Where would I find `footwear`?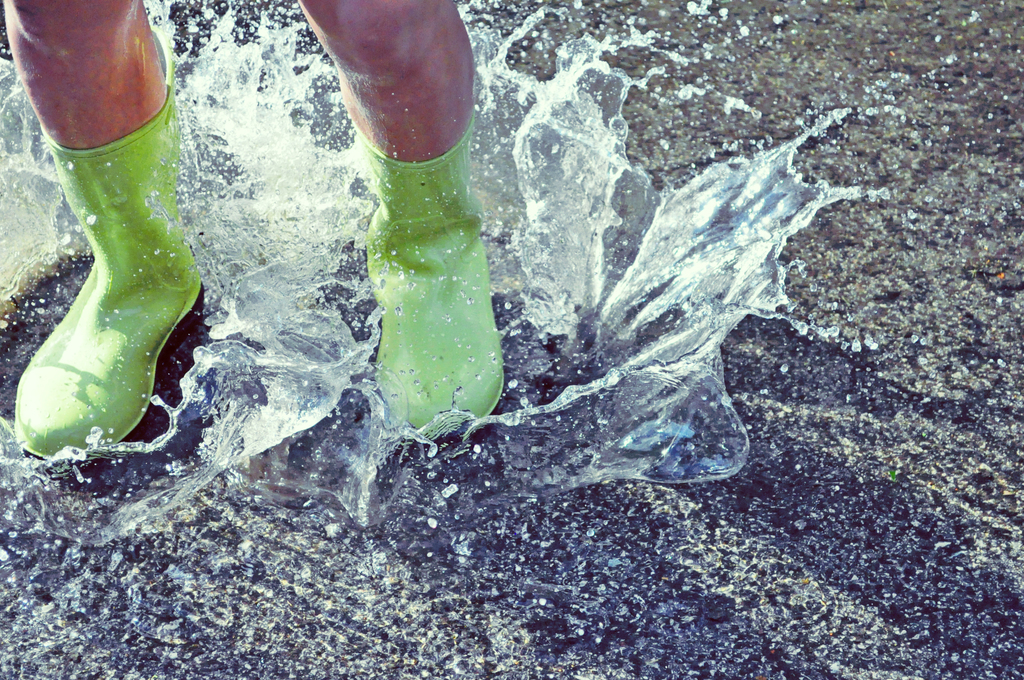
At bbox=(10, 108, 186, 460).
